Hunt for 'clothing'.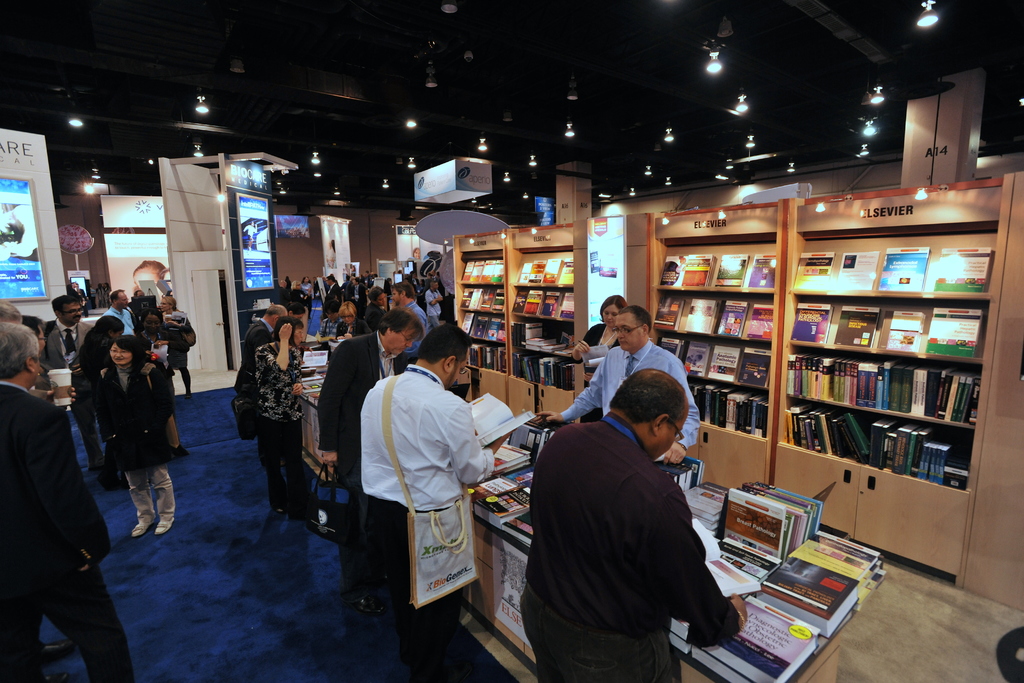
Hunted down at <bbox>2, 378, 131, 682</bbox>.
